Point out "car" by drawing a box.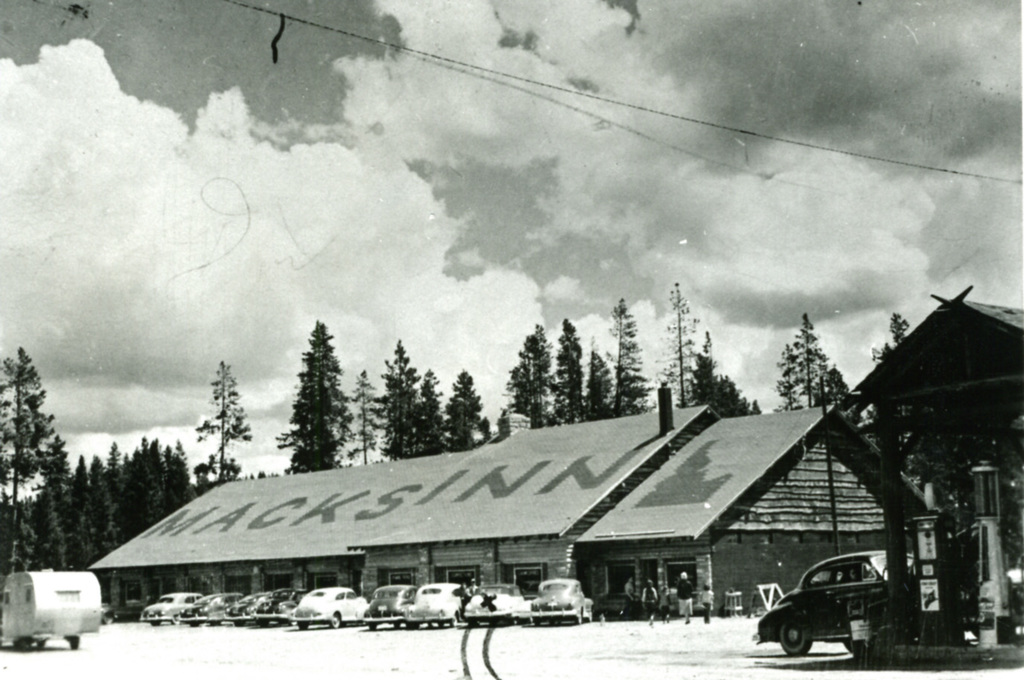
{"x1": 183, "y1": 590, "x2": 239, "y2": 618}.
